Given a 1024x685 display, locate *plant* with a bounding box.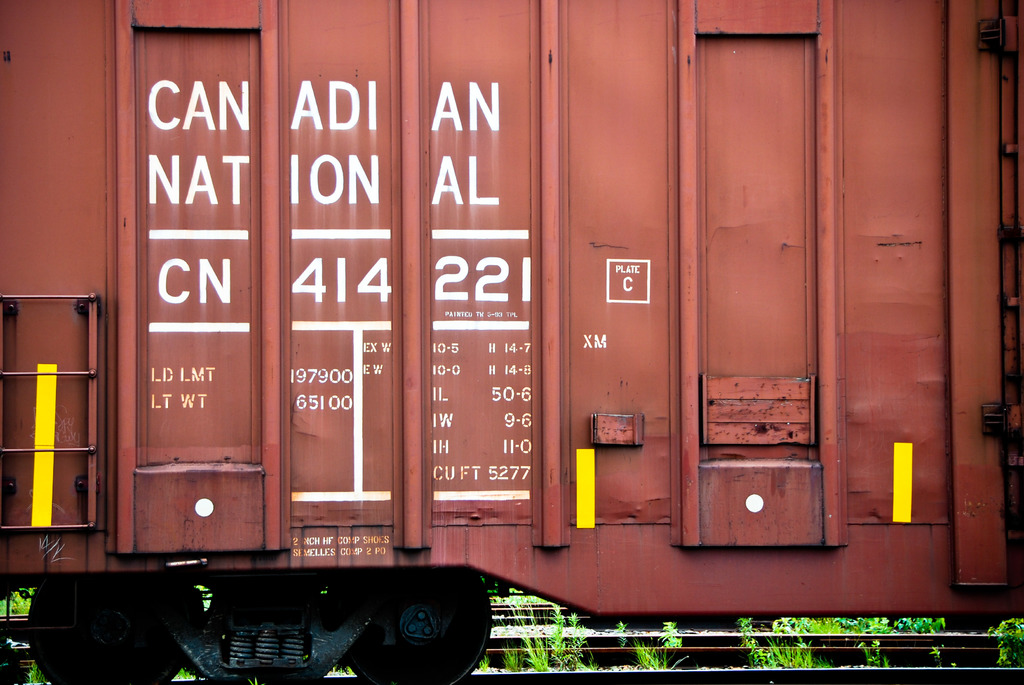
Located: crop(26, 665, 58, 684).
